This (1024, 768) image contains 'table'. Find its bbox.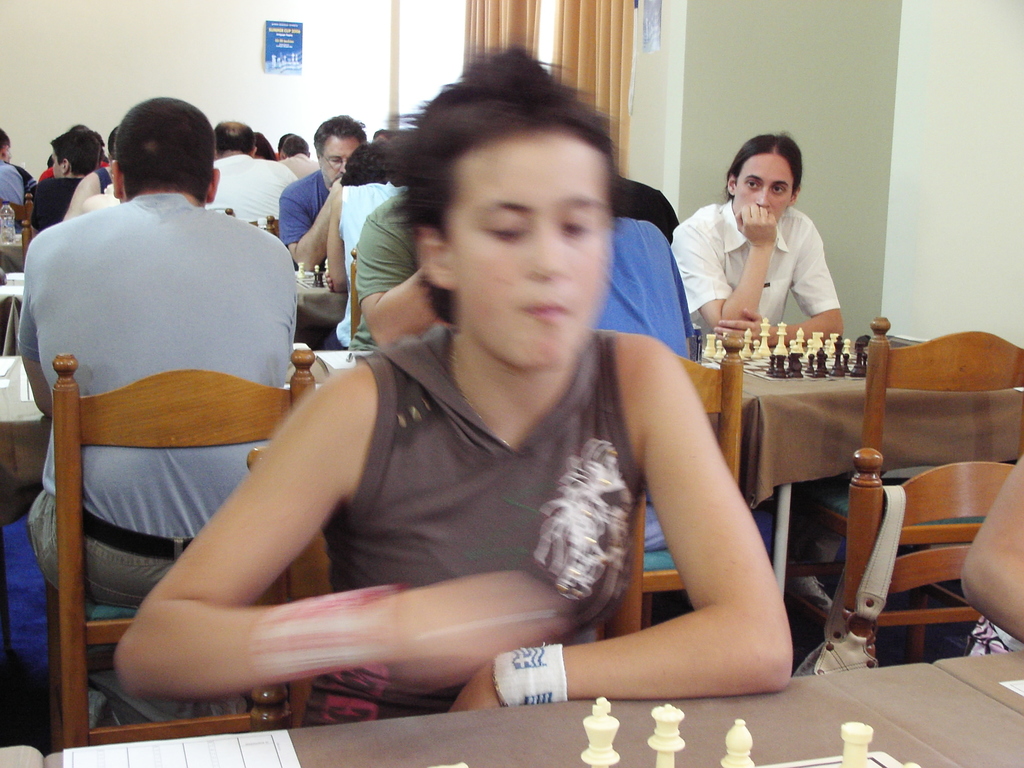
bbox=[0, 659, 1023, 767].
